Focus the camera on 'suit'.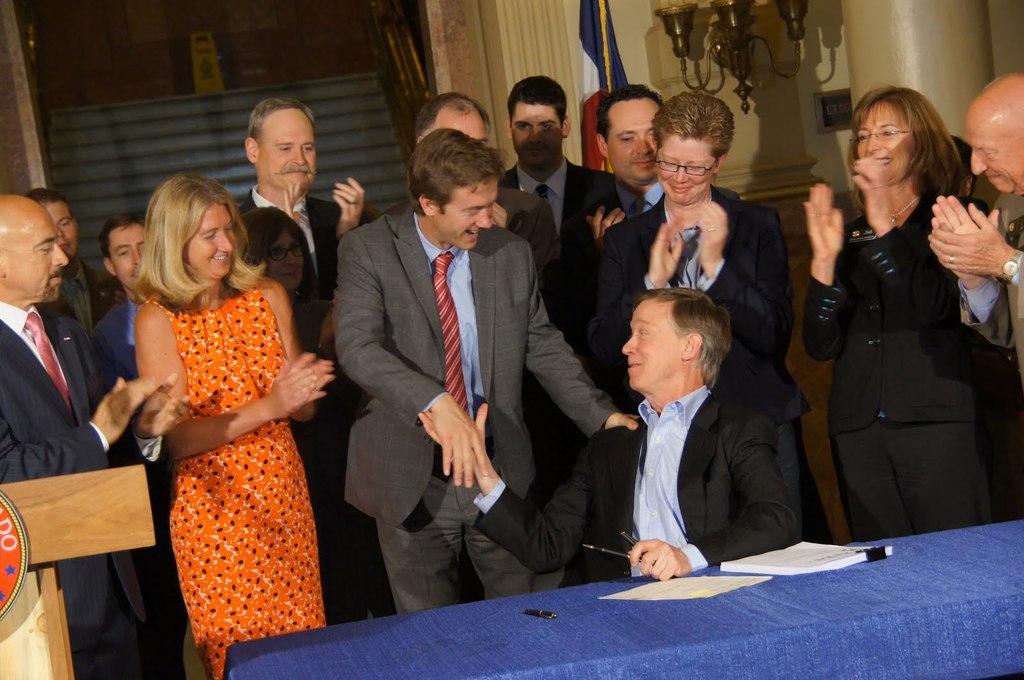
Focus region: box=[593, 191, 824, 540].
